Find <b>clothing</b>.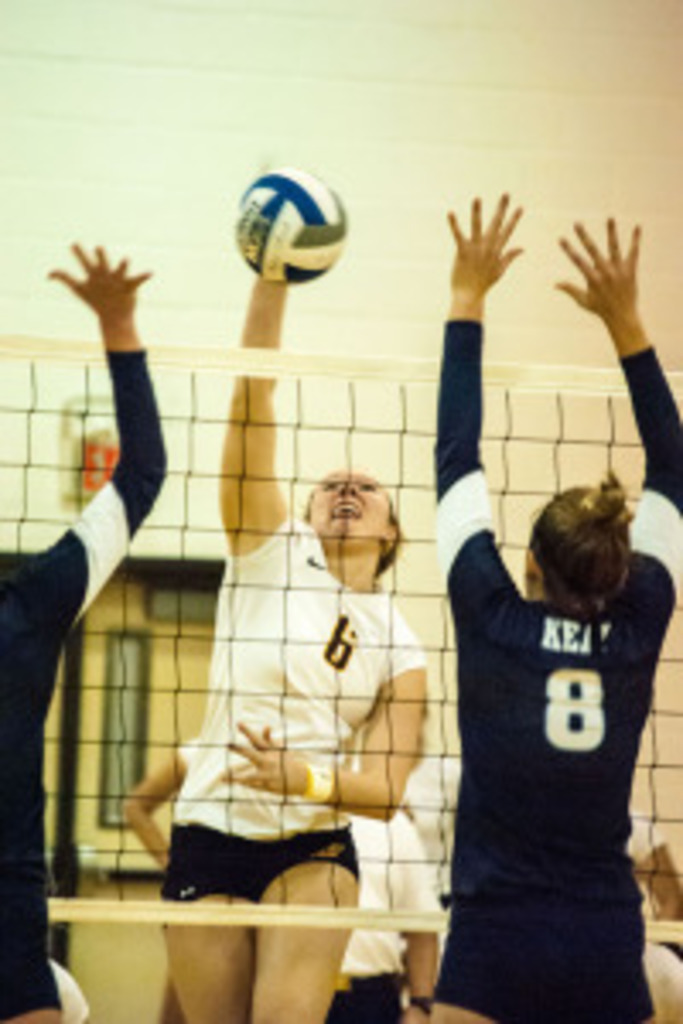
pyautogui.locateOnScreen(625, 802, 680, 1021).
